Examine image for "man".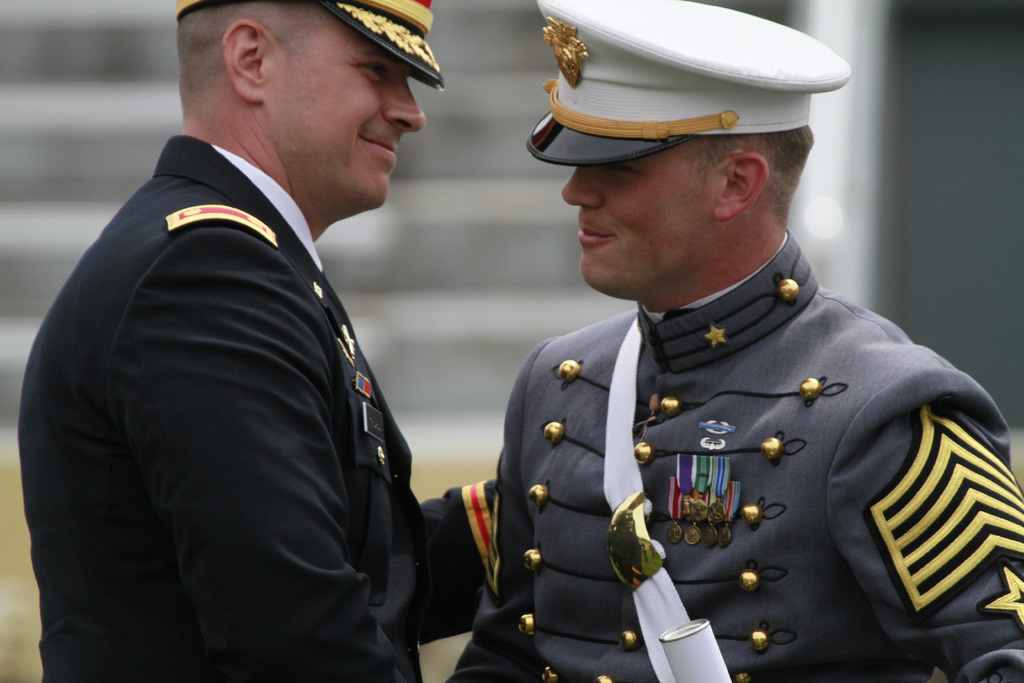
Examination result: region(446, 0, 1023, 682).
